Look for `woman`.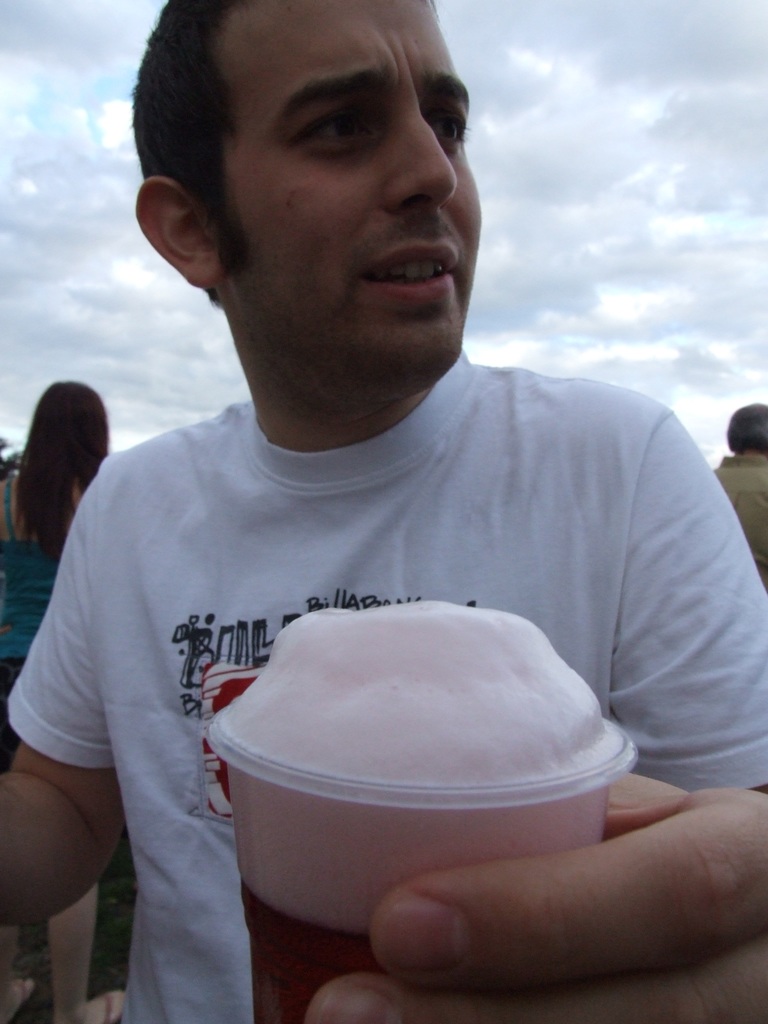
Found: 0, 377, 140, 1023.
